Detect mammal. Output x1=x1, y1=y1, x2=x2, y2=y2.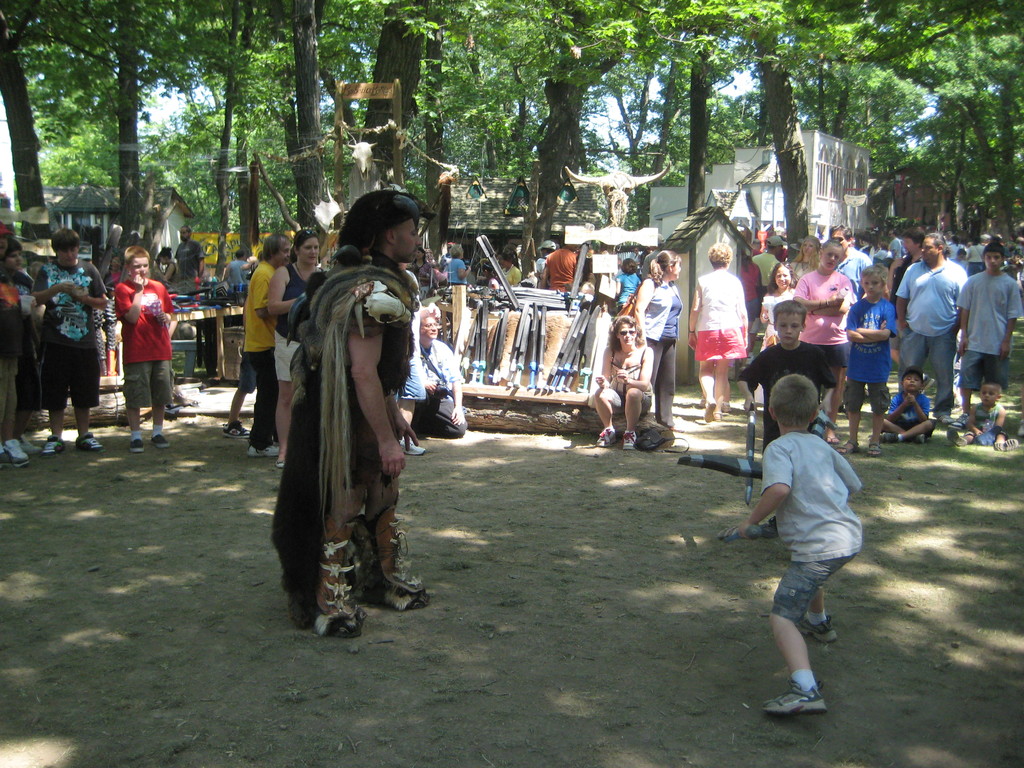
x1=267, y1=224, x2=330, y2=463.
